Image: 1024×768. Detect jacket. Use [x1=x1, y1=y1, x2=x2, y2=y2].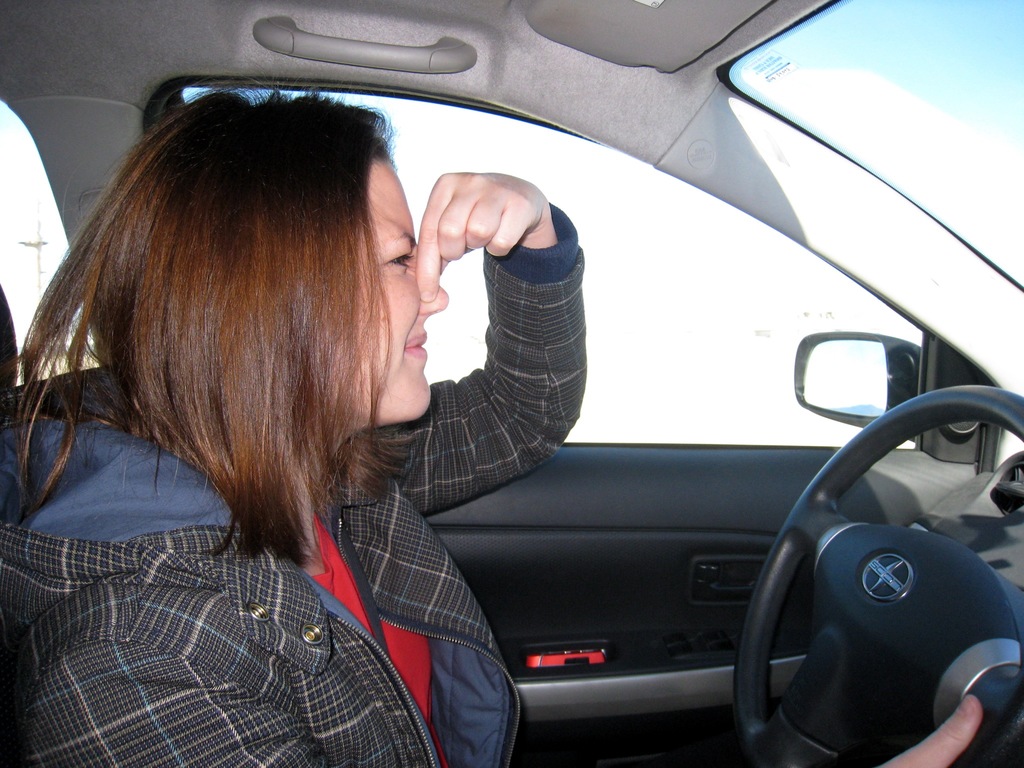
[x1=0, y1=201, x2=584, y2=767].
